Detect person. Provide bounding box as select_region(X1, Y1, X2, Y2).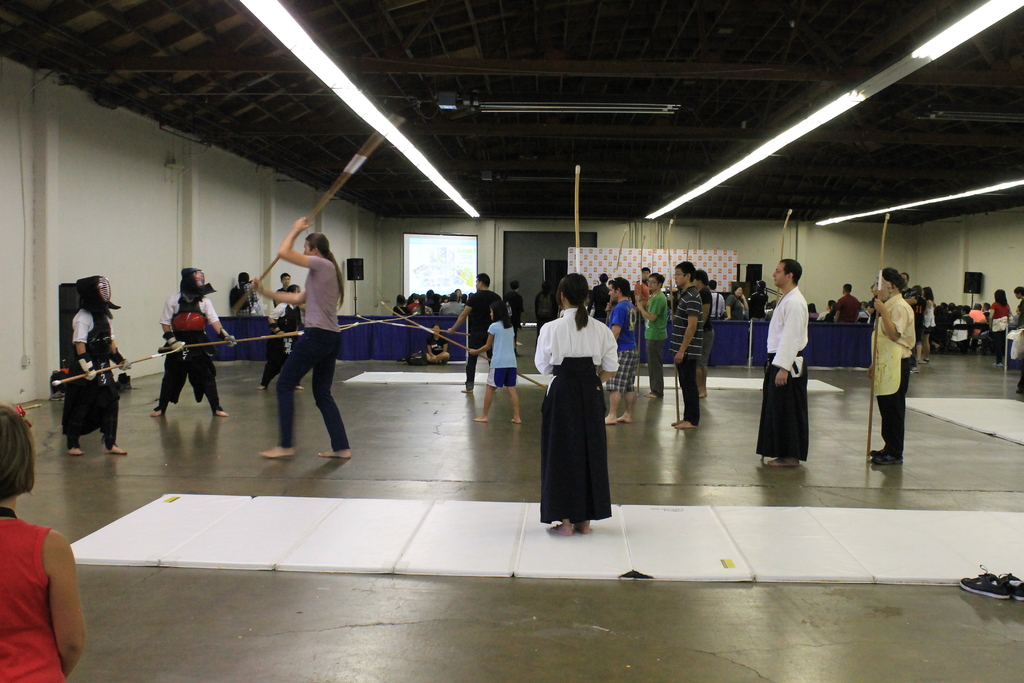
select_region(718, 282, 760, 324).
